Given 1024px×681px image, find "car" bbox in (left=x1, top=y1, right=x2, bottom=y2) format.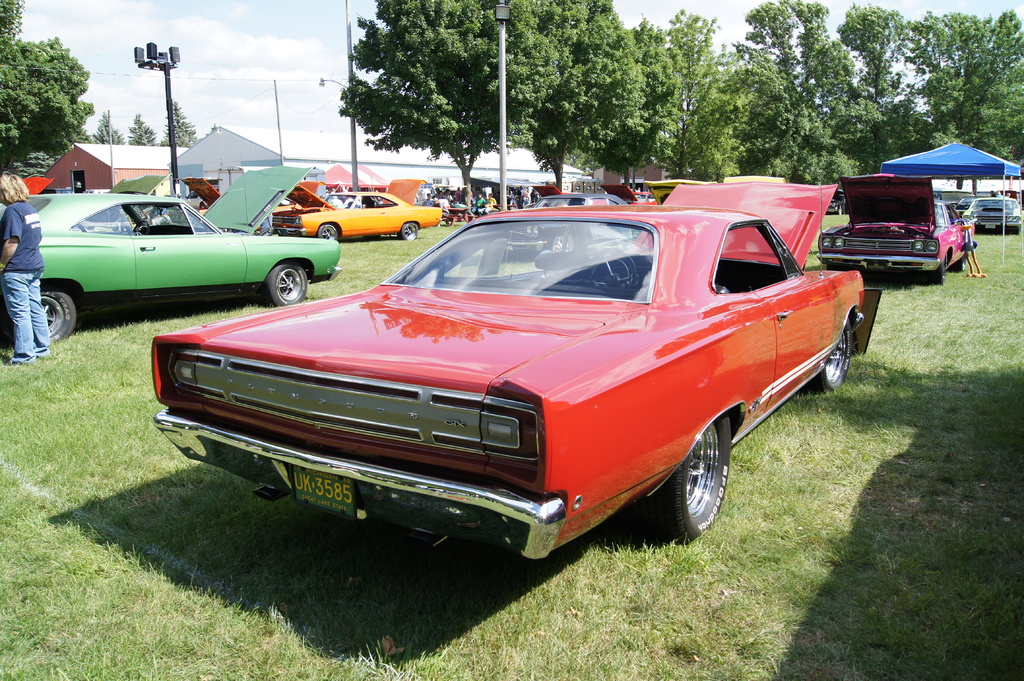
(left=152, top=188, right=881, bottom=547).
